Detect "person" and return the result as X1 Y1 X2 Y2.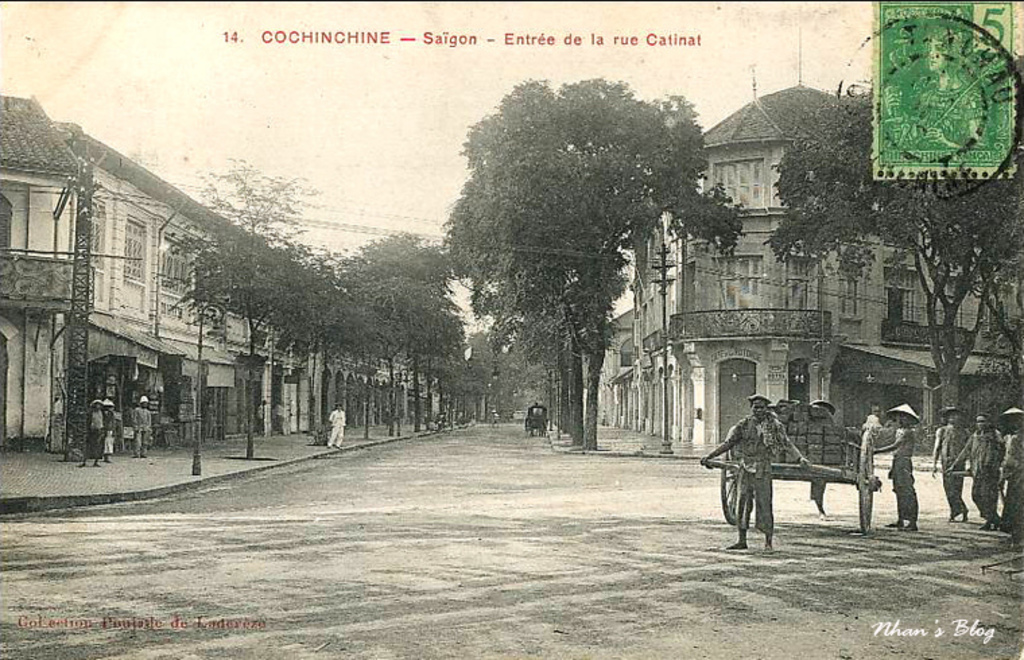
326 403 348 449.
